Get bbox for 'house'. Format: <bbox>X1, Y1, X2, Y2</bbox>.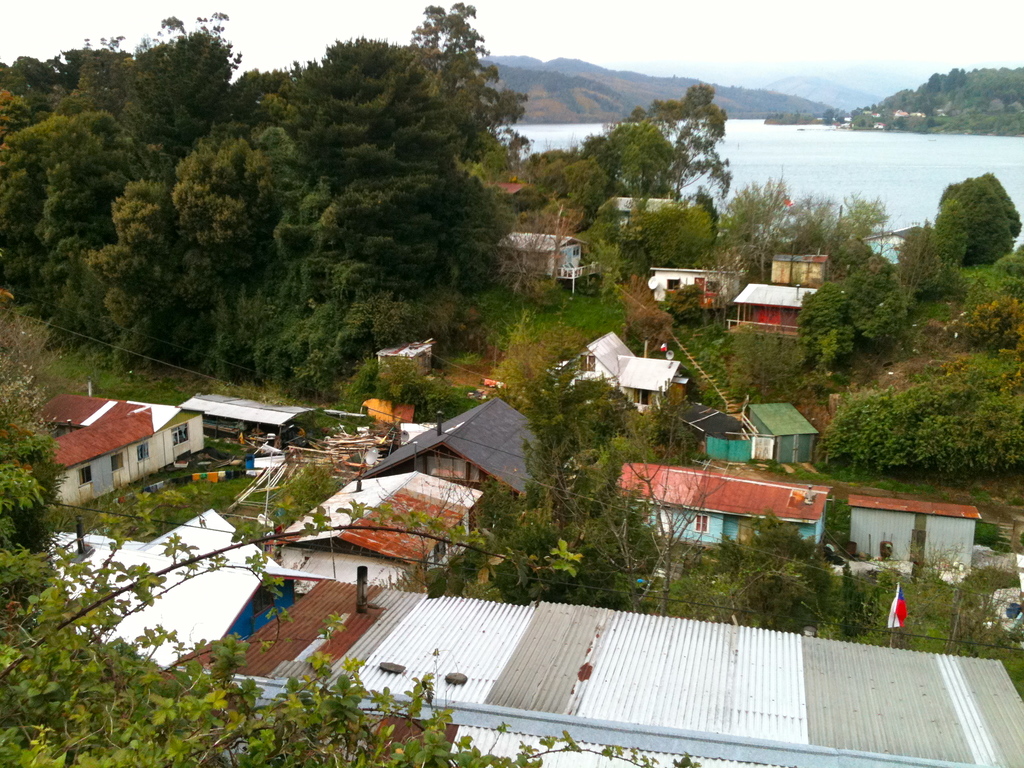
<bbox>365, 397, 541, 508</bbox>.
